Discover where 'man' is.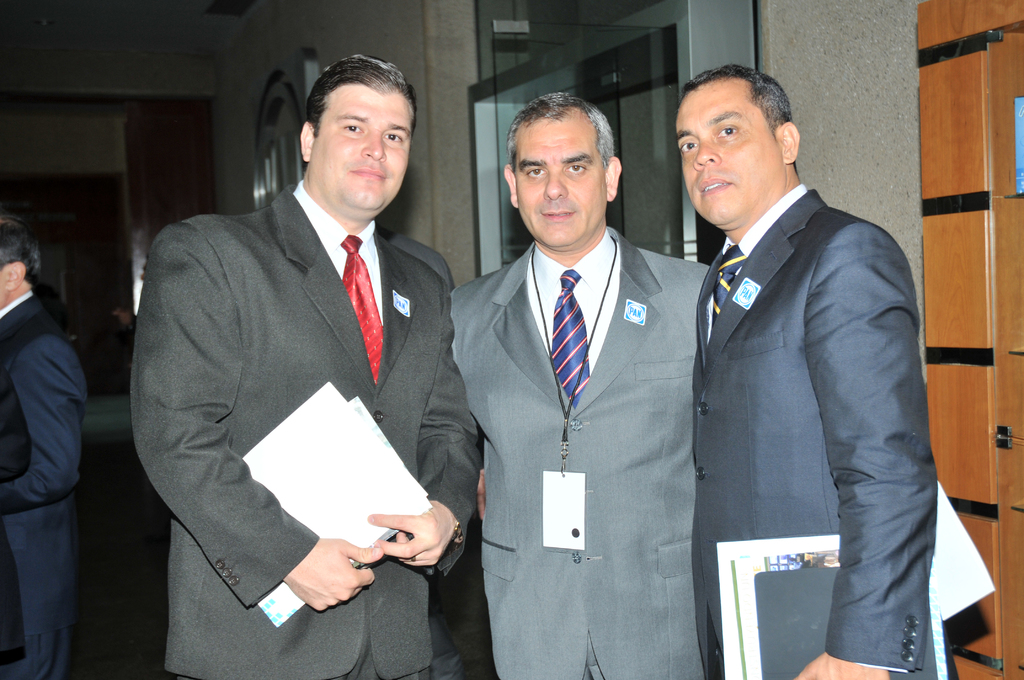
Discovered at [127, 43, 480, 660].
